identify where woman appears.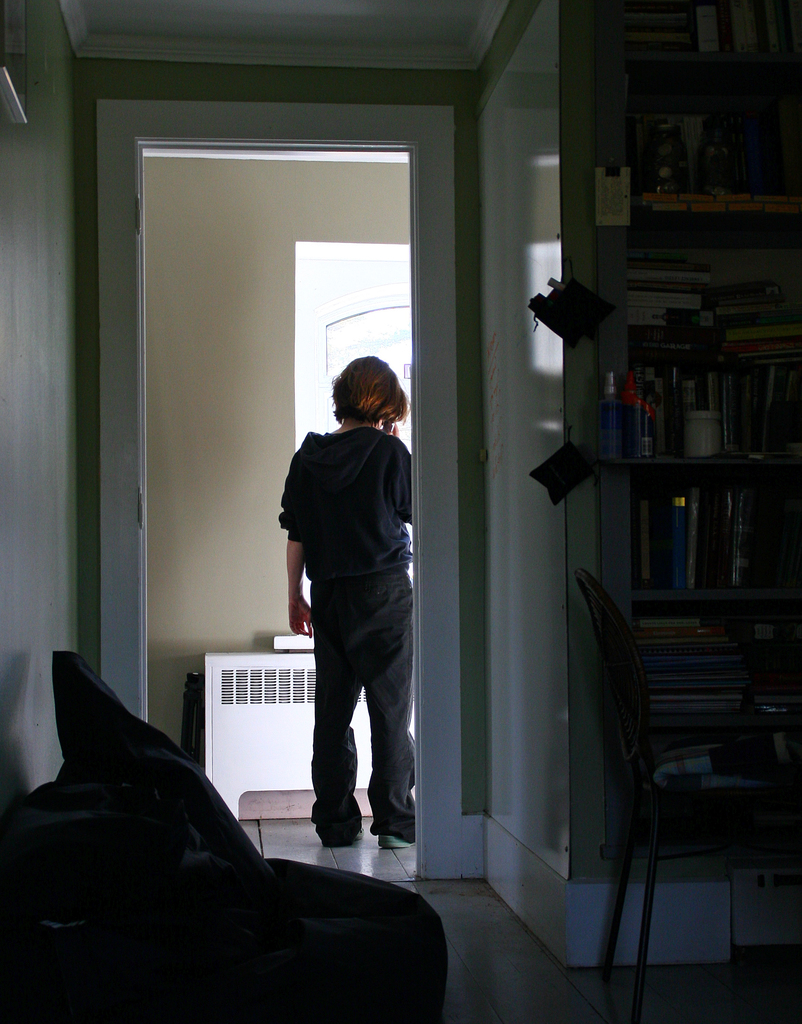
Appears at (271, 330, 434, 872).
